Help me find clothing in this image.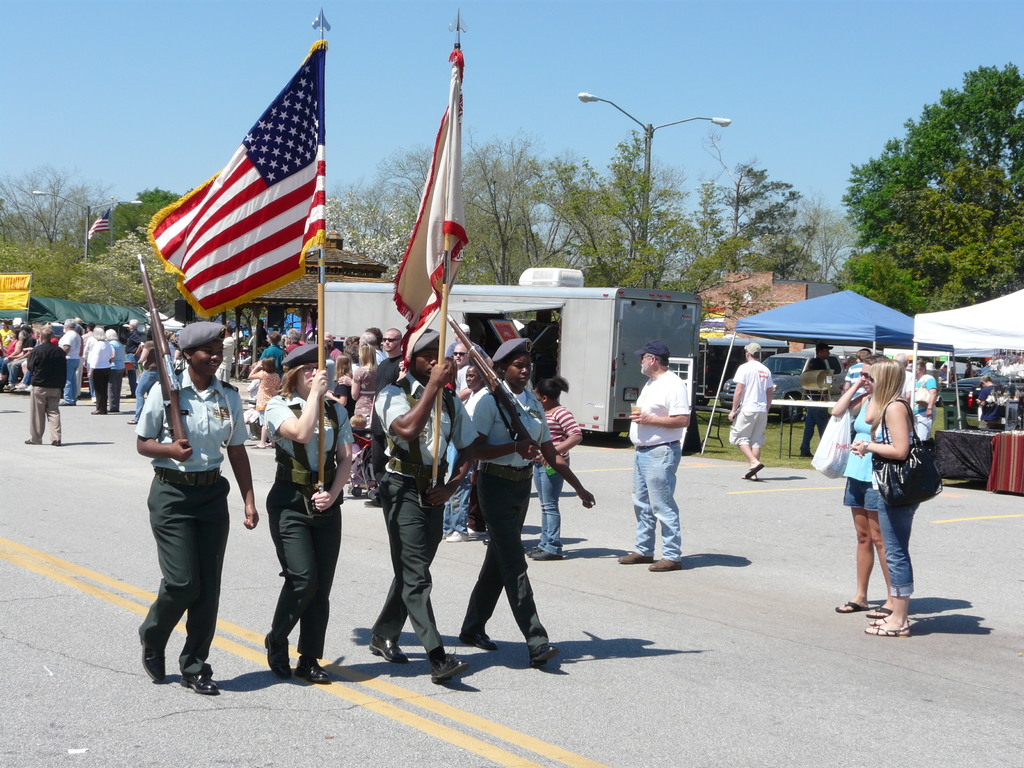
Found it: (left=911, top=373, right=929, bottom=436).
